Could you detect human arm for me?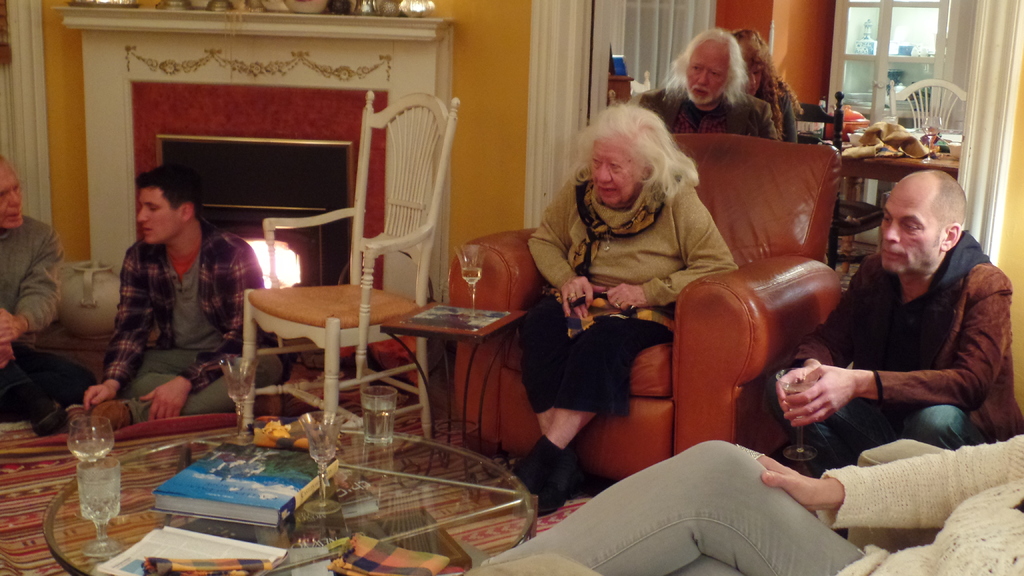
Detection result: (80,246,157,417).
